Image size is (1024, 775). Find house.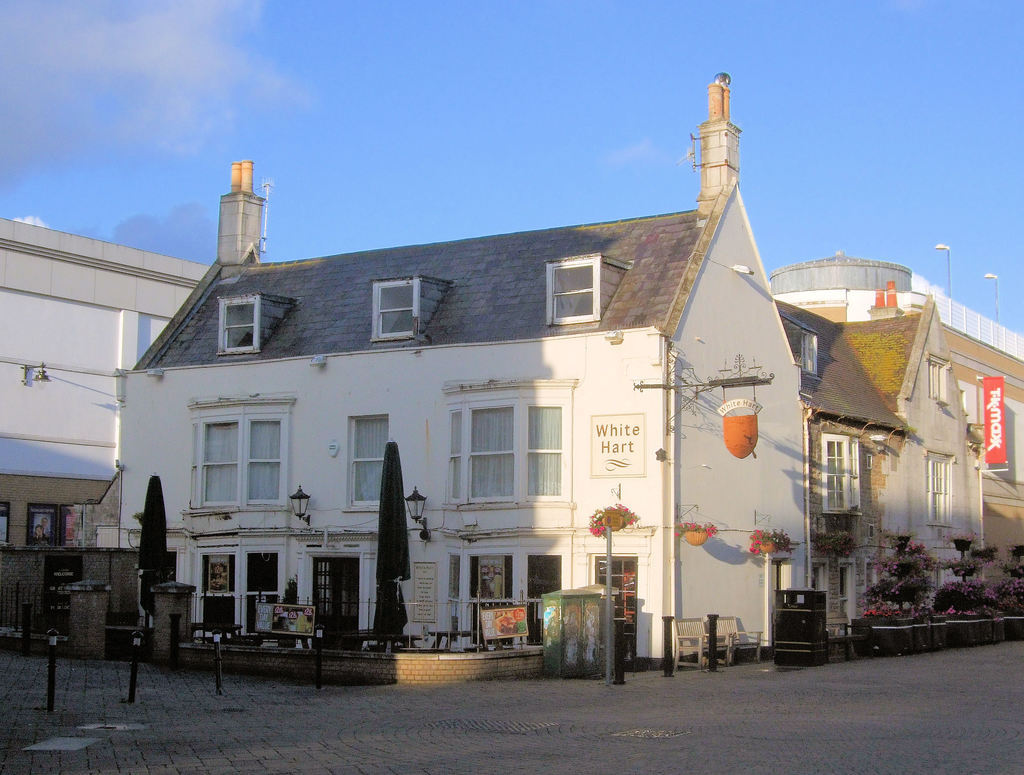
x1=115 y1=74 x2=808 y2=659.
